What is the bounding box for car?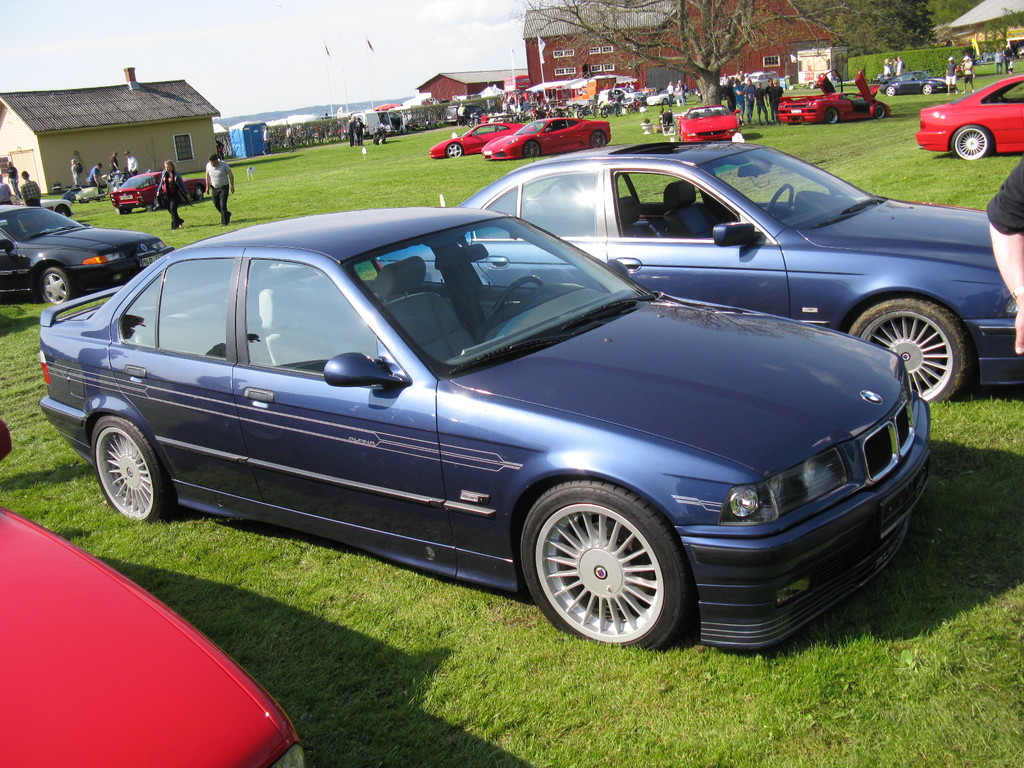
crop(428, 118, 530, 157).
